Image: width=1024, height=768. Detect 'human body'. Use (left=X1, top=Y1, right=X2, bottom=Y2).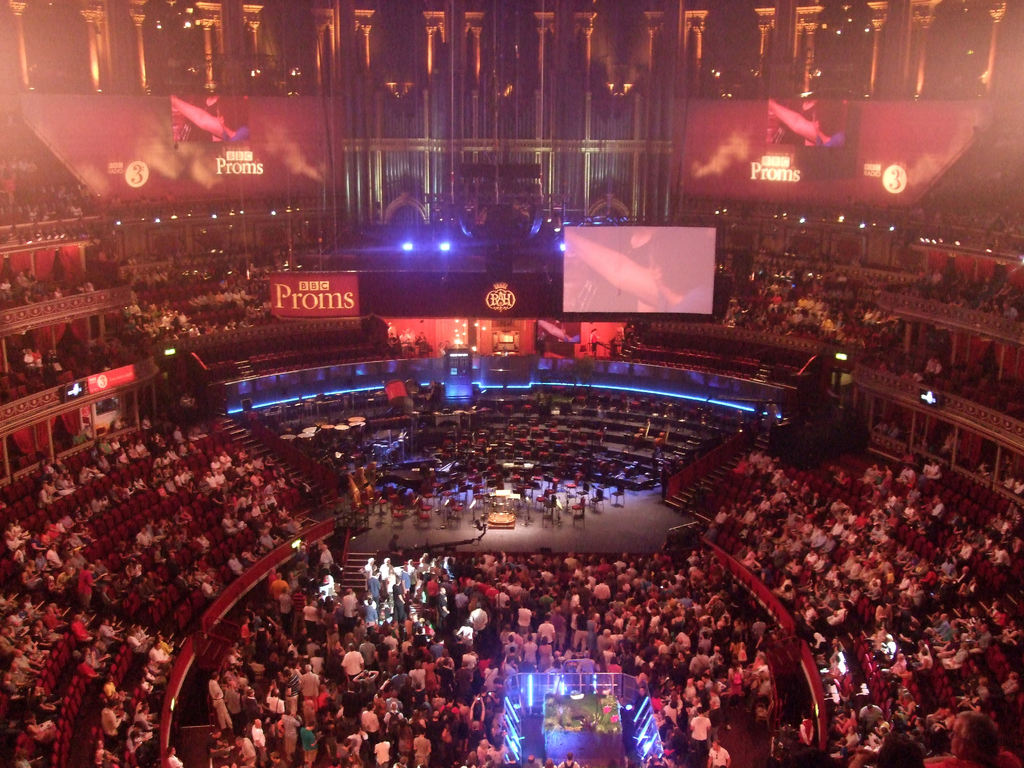
(left=615, top=593, right=627, bottom=611).
